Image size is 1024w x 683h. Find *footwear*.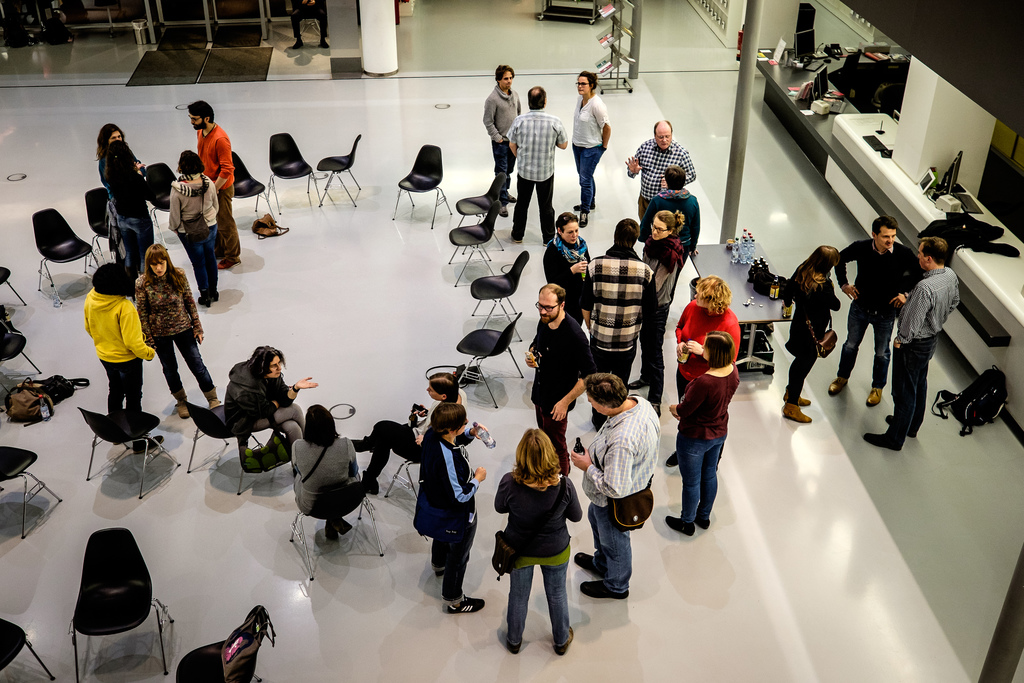
select_region(582, 204, 589, 226).
